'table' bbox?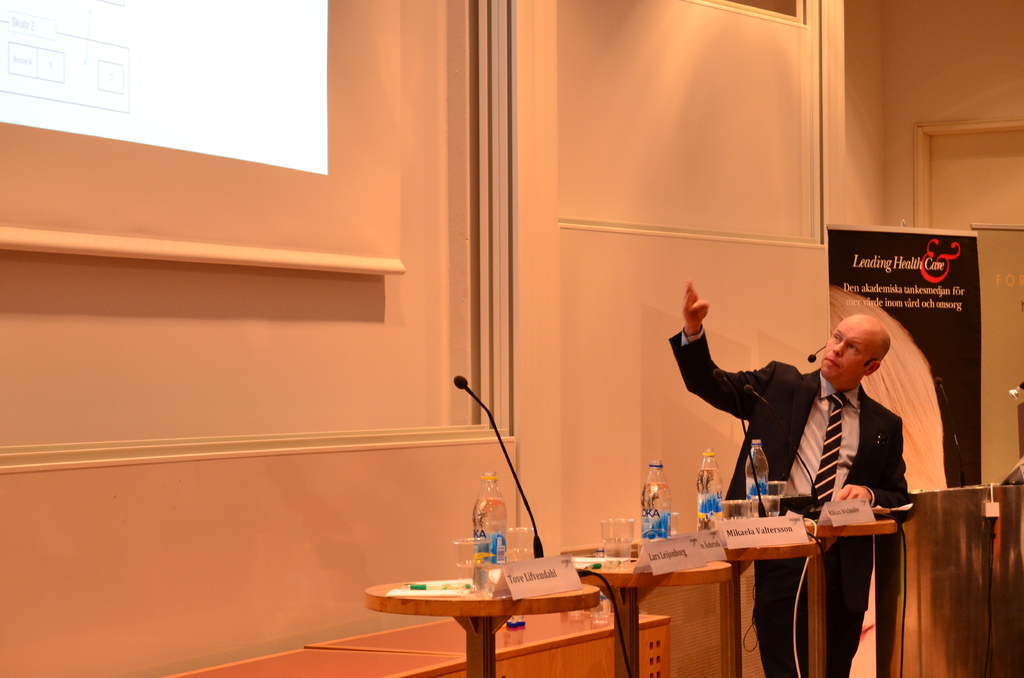
[363,535,606,662]
